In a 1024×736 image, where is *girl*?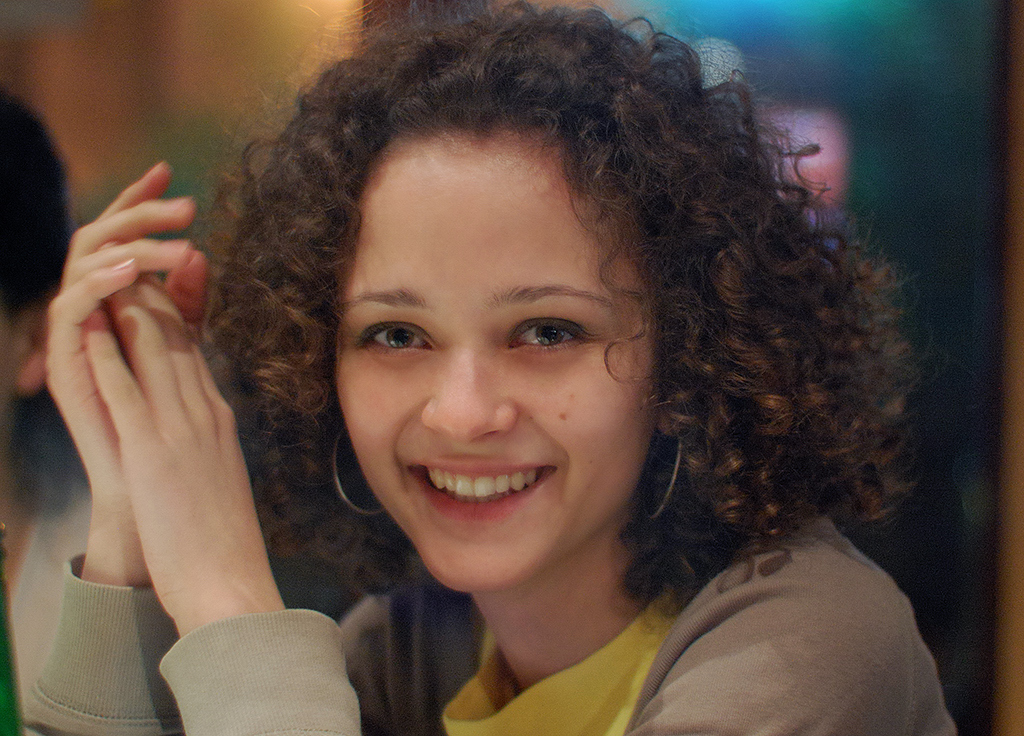
(23,0,963,735).
